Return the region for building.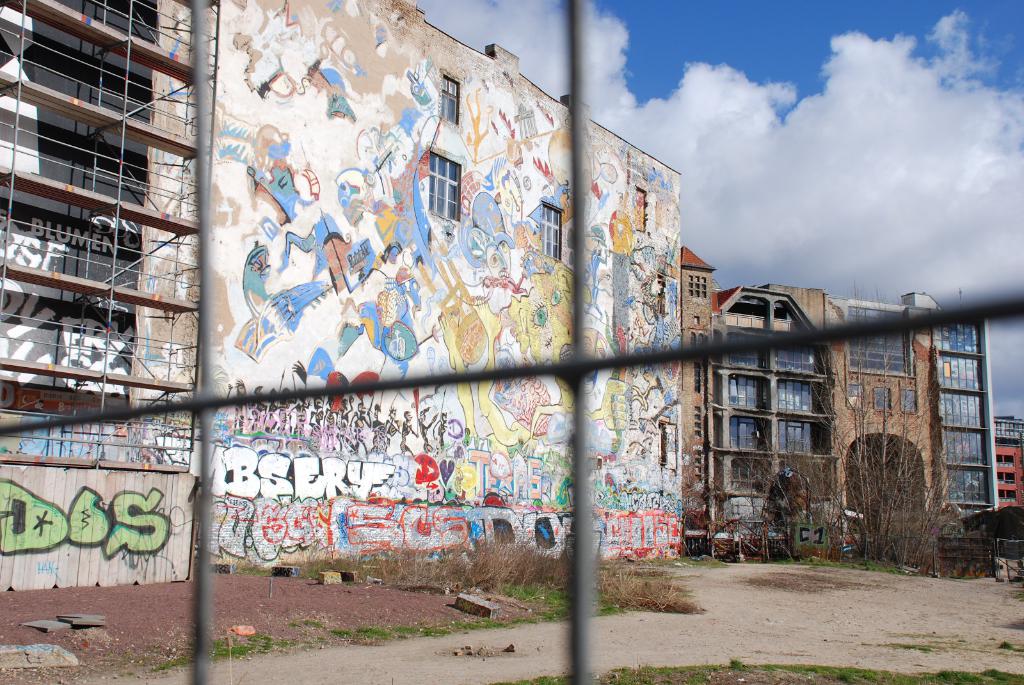
detection(0, 0, 686, 592).
